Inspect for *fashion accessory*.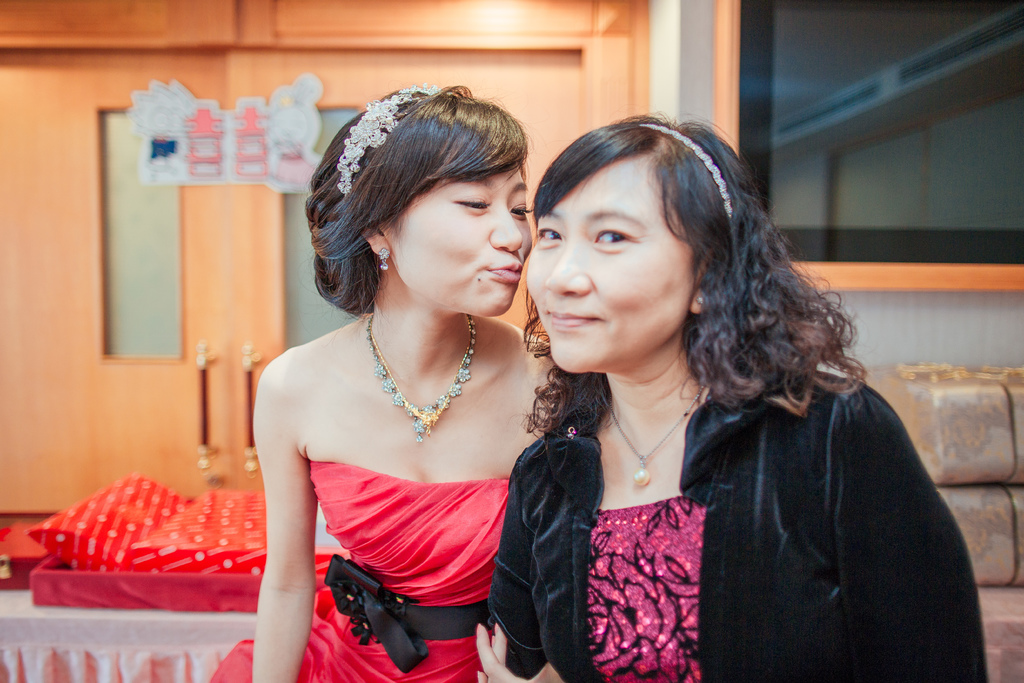
Inspection: pyautogui.locateOnScreen(606, 399, 700, 485).
